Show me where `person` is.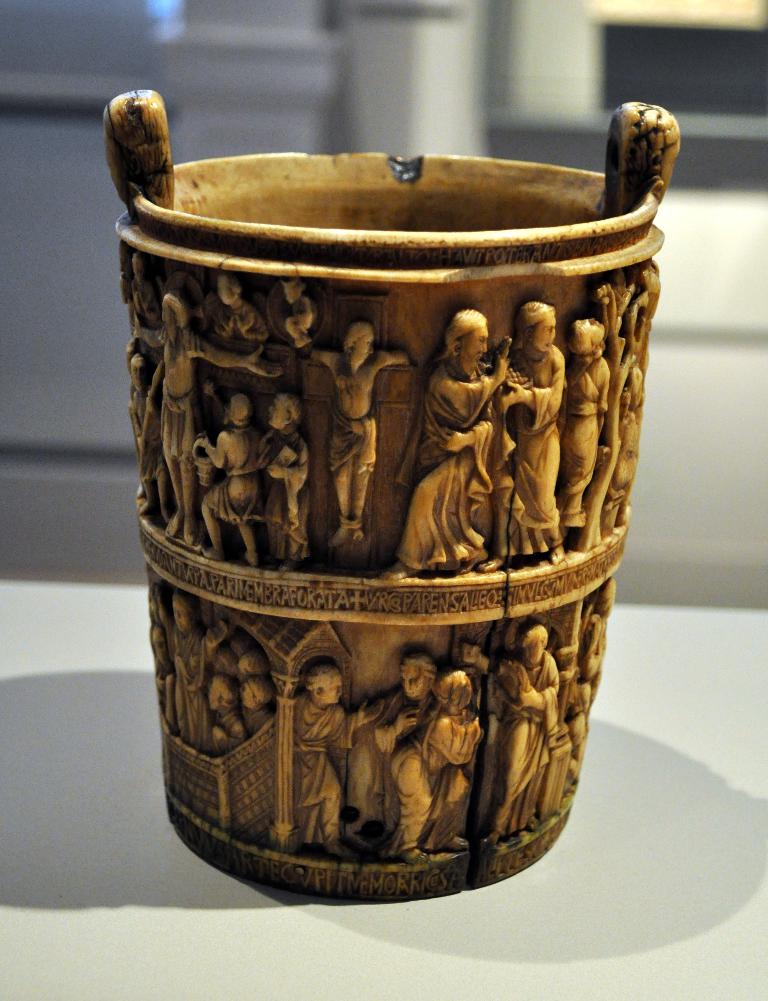
`person` is at rect(309, 323, 411, 545).
